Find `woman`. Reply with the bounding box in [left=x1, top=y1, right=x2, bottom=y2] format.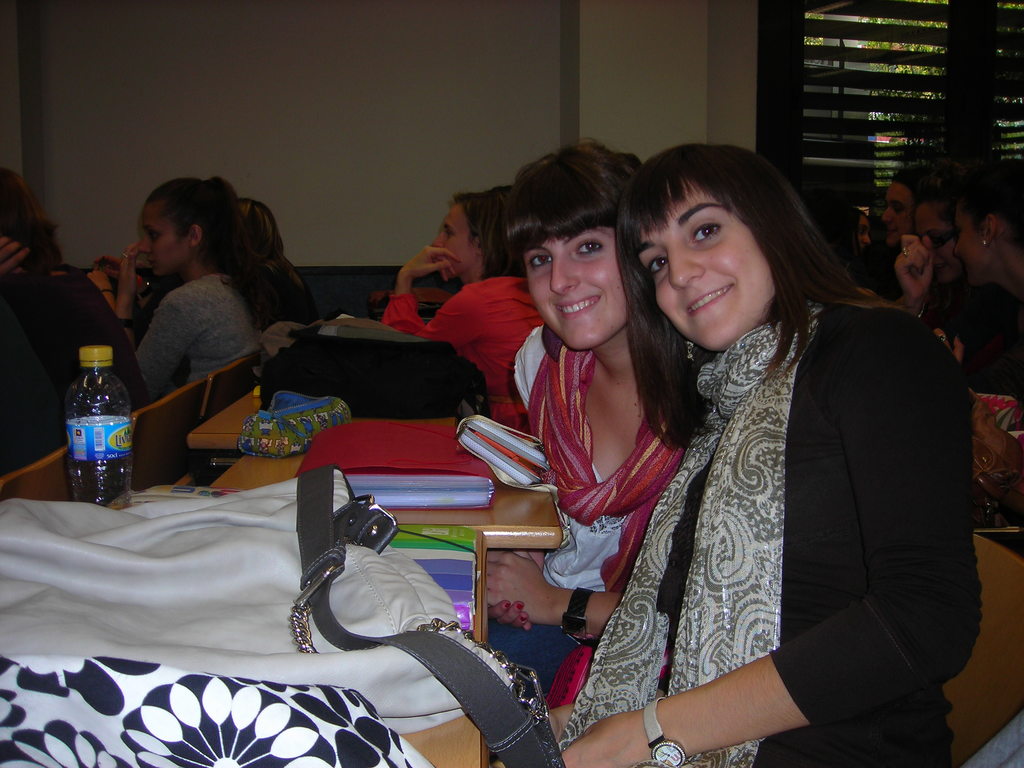
[left=490, top=138, right=980, bottom=767].
